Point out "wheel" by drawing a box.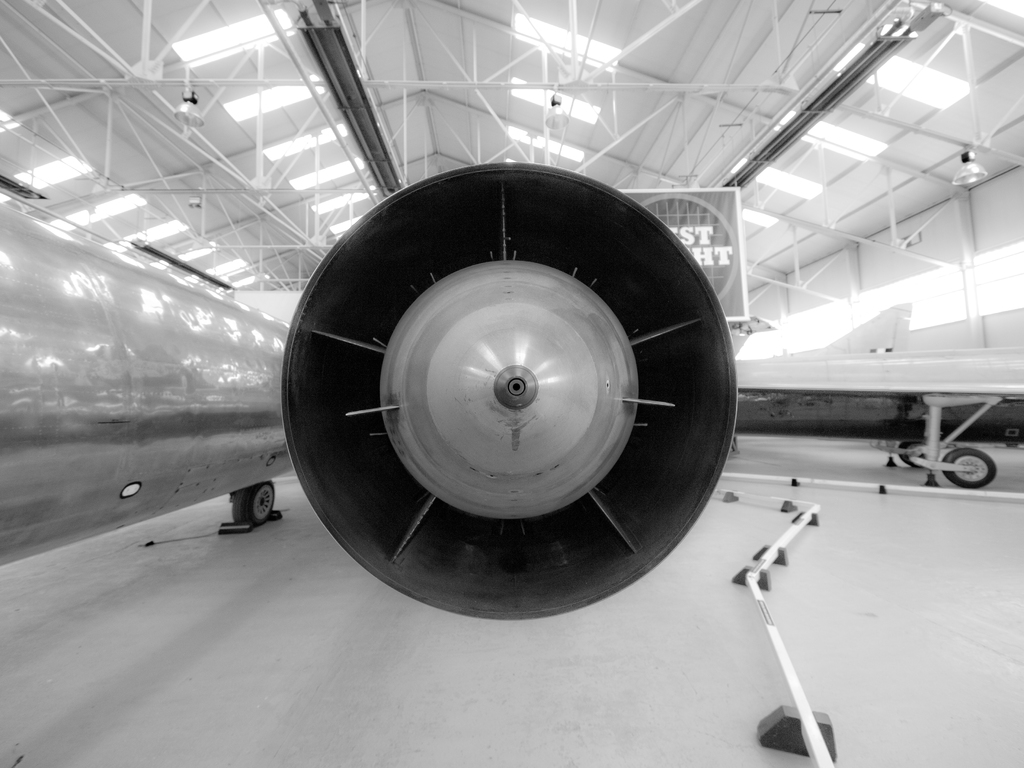
906:442:924:469.
